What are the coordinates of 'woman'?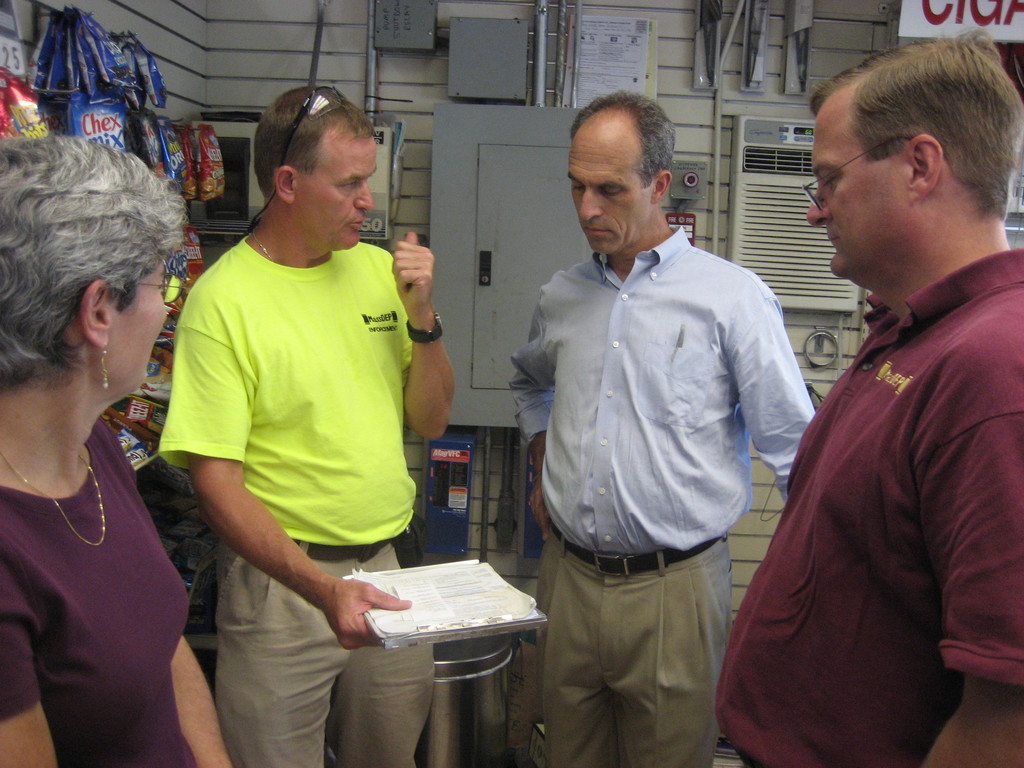
0 134 214 767.
